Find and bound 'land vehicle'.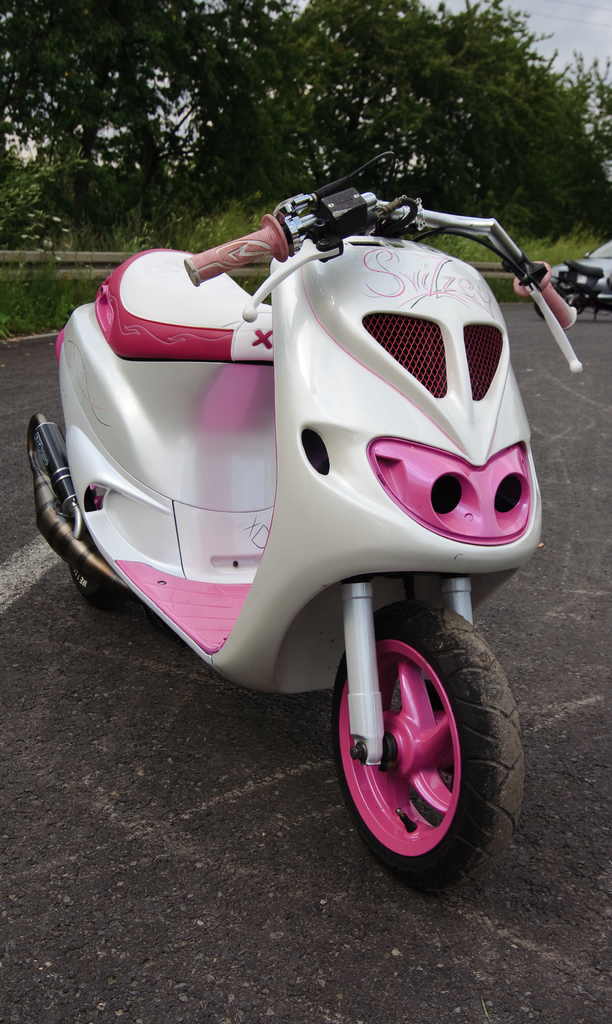
Bound: 12, 184, 554, 891.
